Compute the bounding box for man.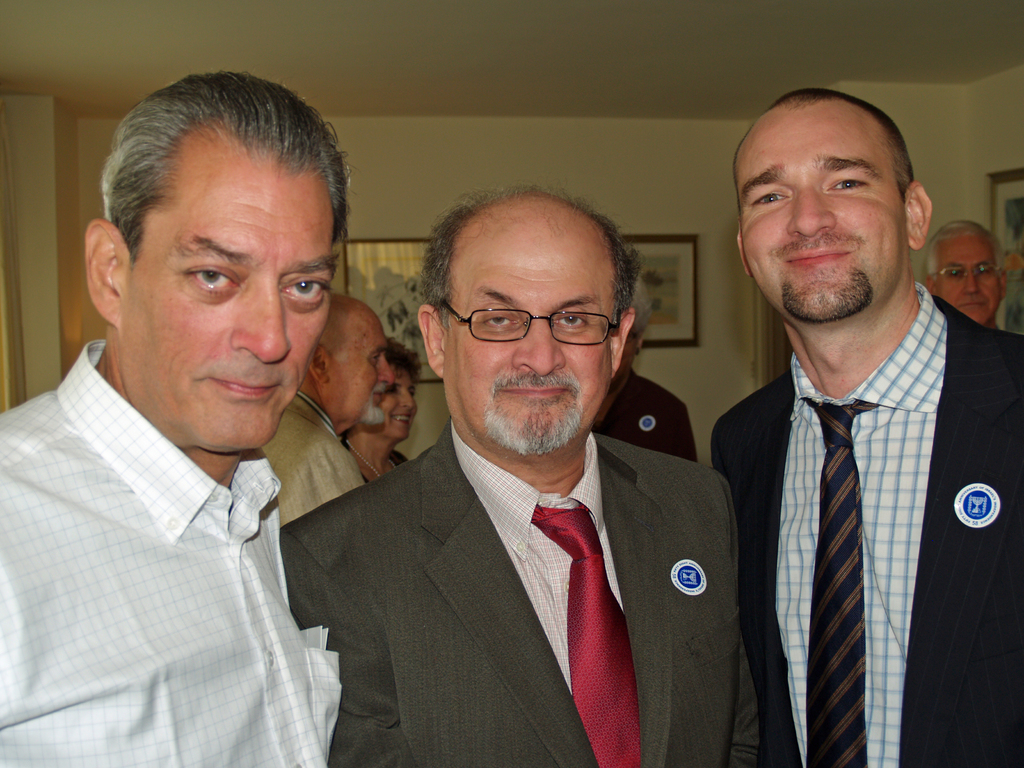
276/191/781/767.
